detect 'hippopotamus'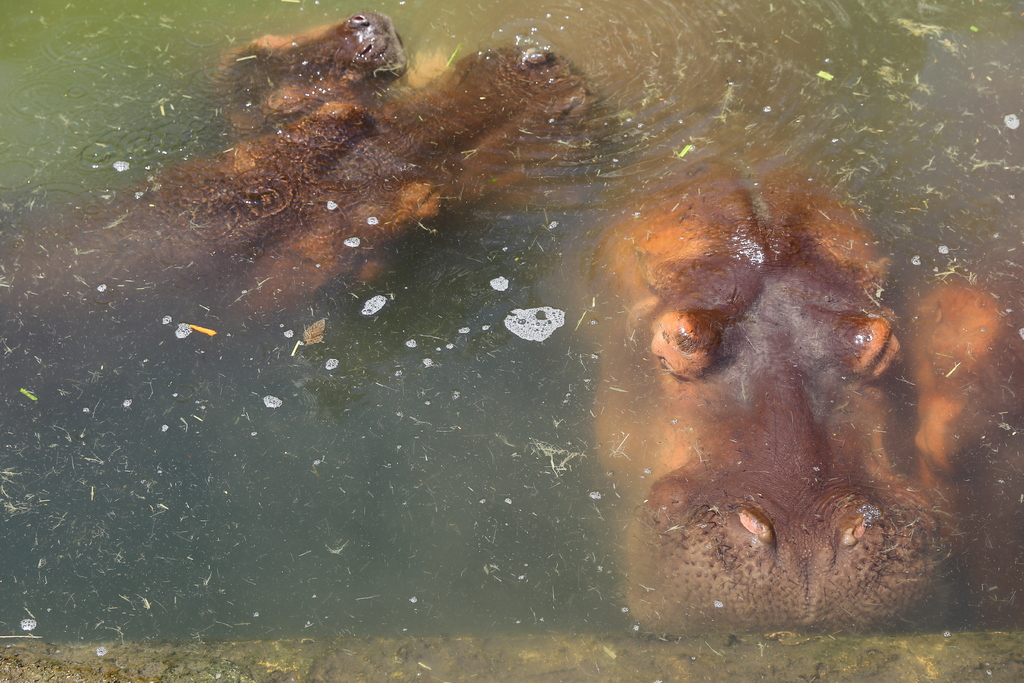
(left=45, top=47, right=610, bottom=318)
